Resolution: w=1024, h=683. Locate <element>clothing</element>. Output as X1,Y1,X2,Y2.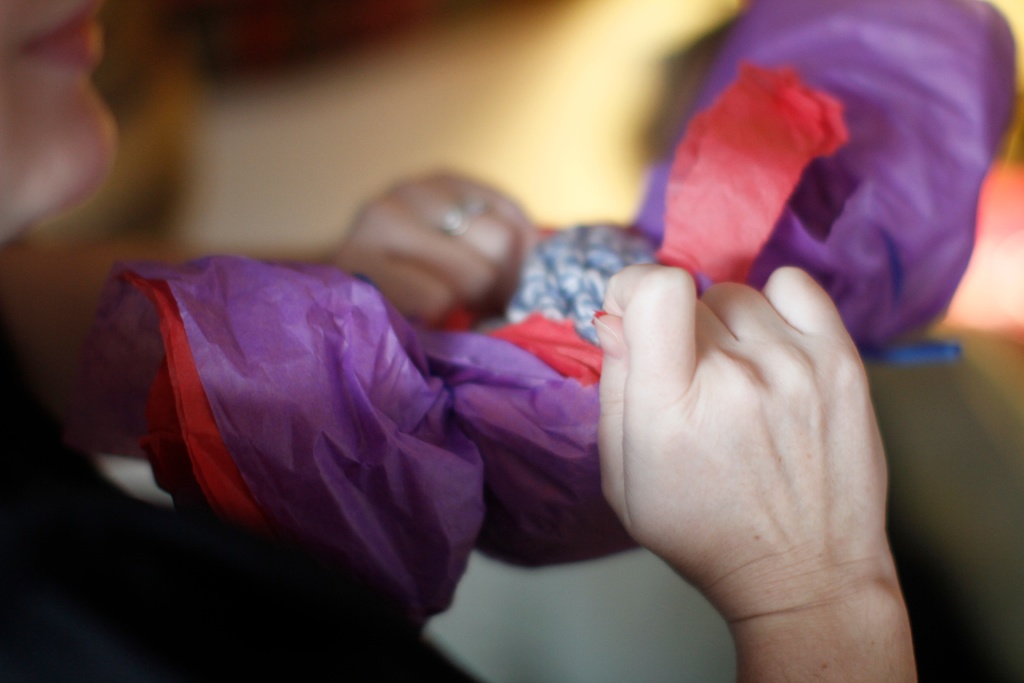
1,336,493,682.
